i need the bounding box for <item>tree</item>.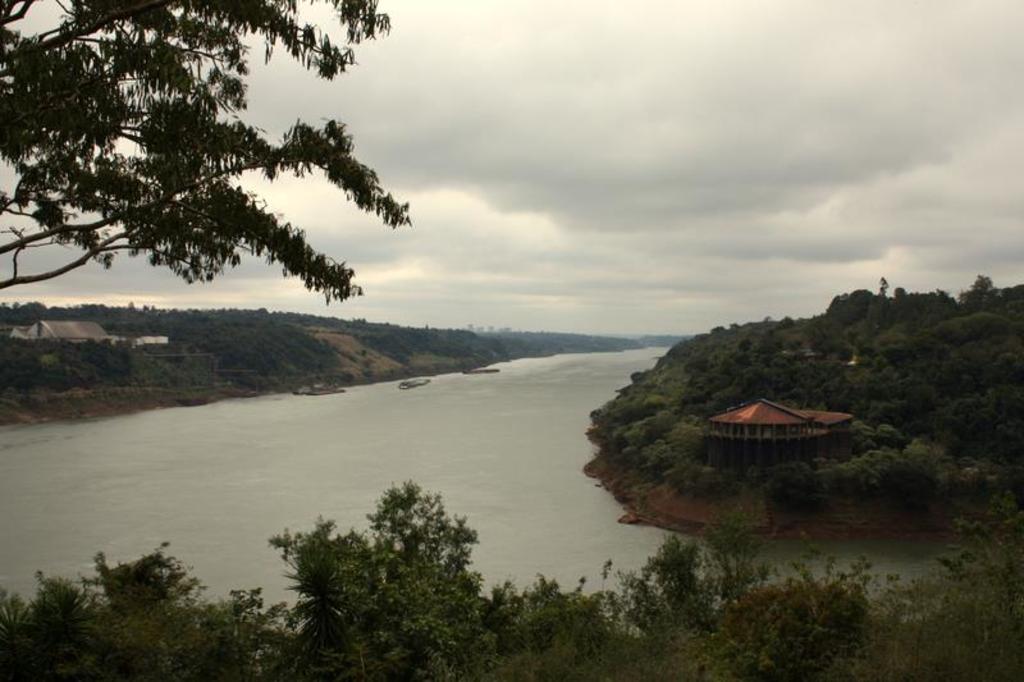
Here it is: pyautogui.locateOnScreen(15, 28, 411, 338).
